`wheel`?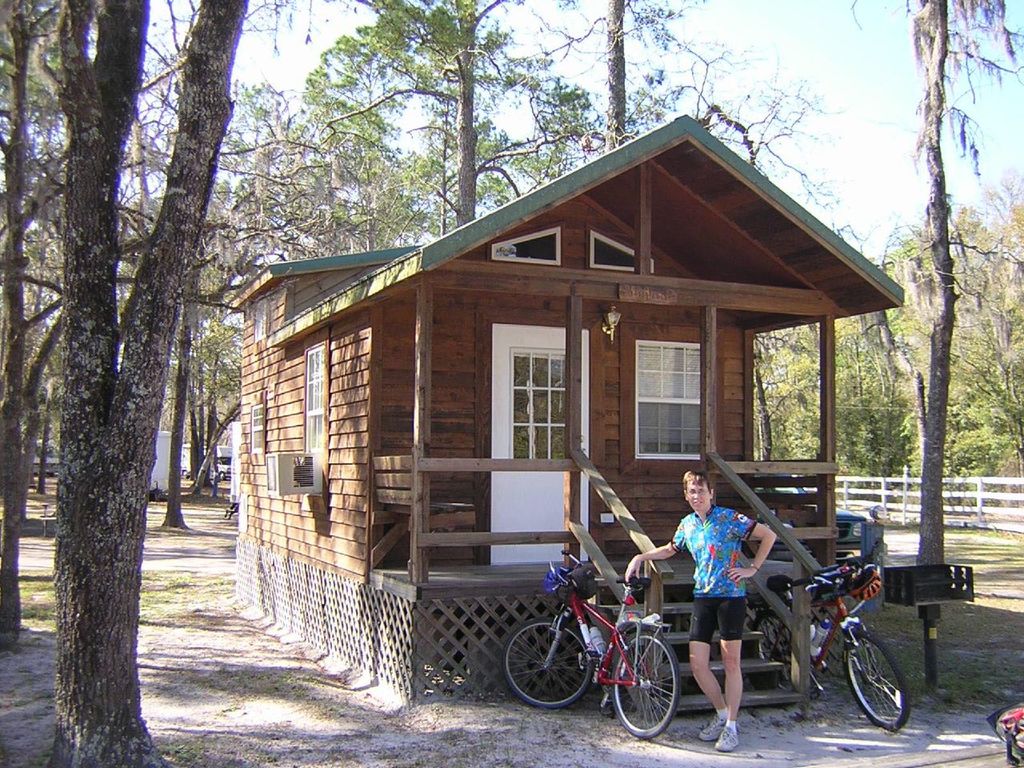
l=843, t=642, r=906, b=736
